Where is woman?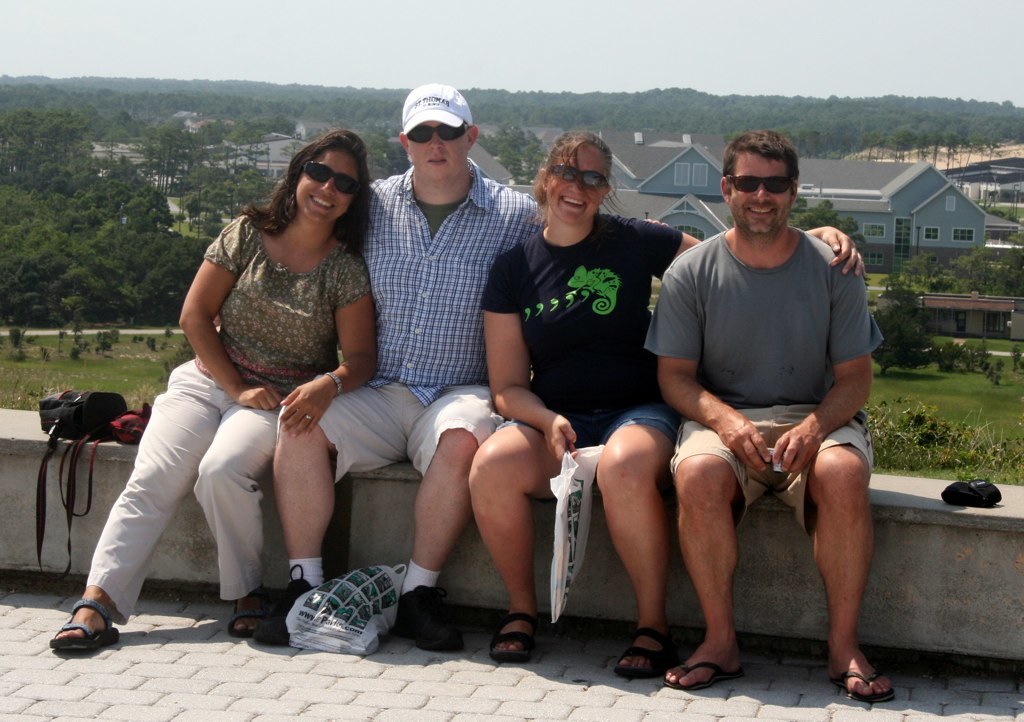
BBox(463, 131, 866, 684).
